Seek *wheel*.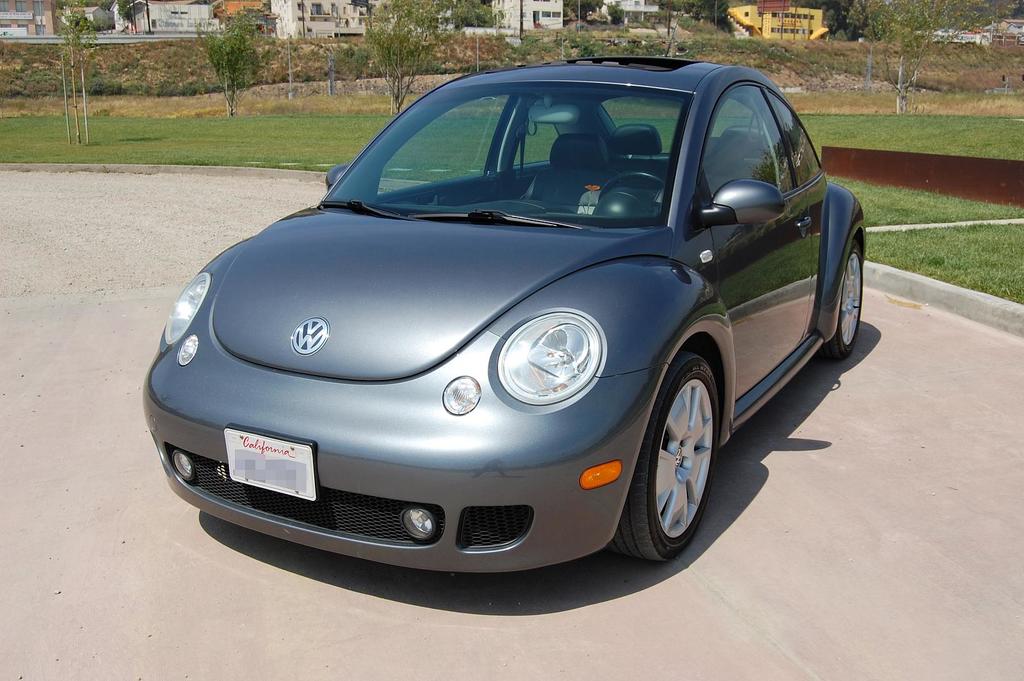
(left=609, top=369, right=719, bottom=563).
